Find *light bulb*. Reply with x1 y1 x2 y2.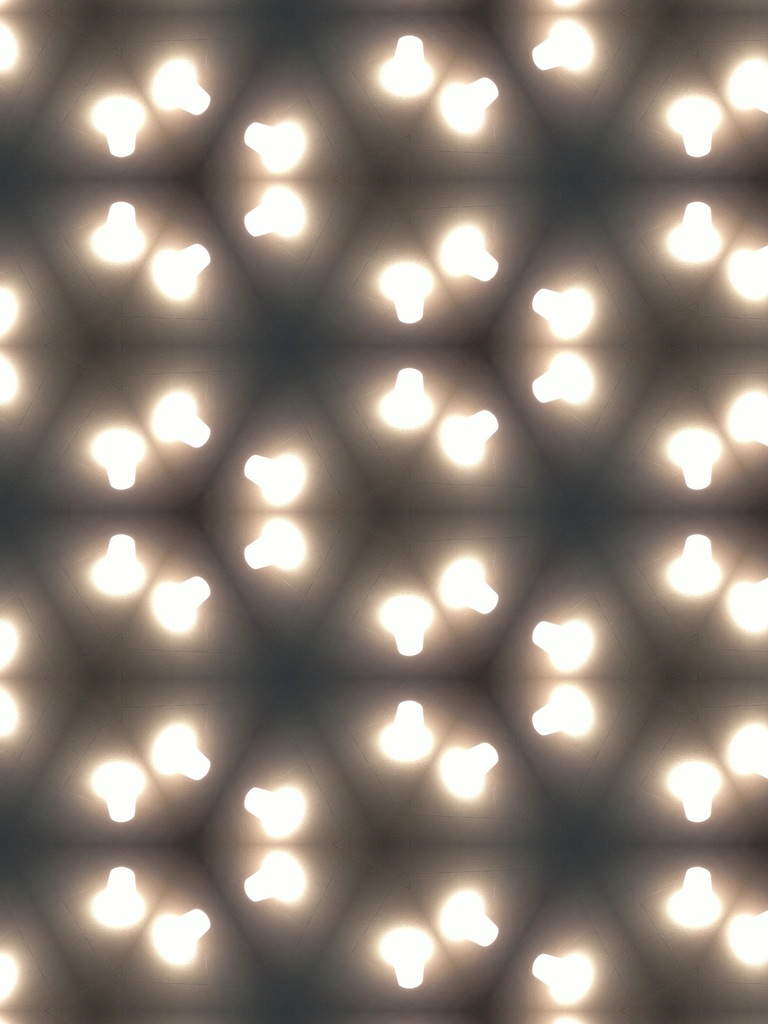
152 719 205 777.
